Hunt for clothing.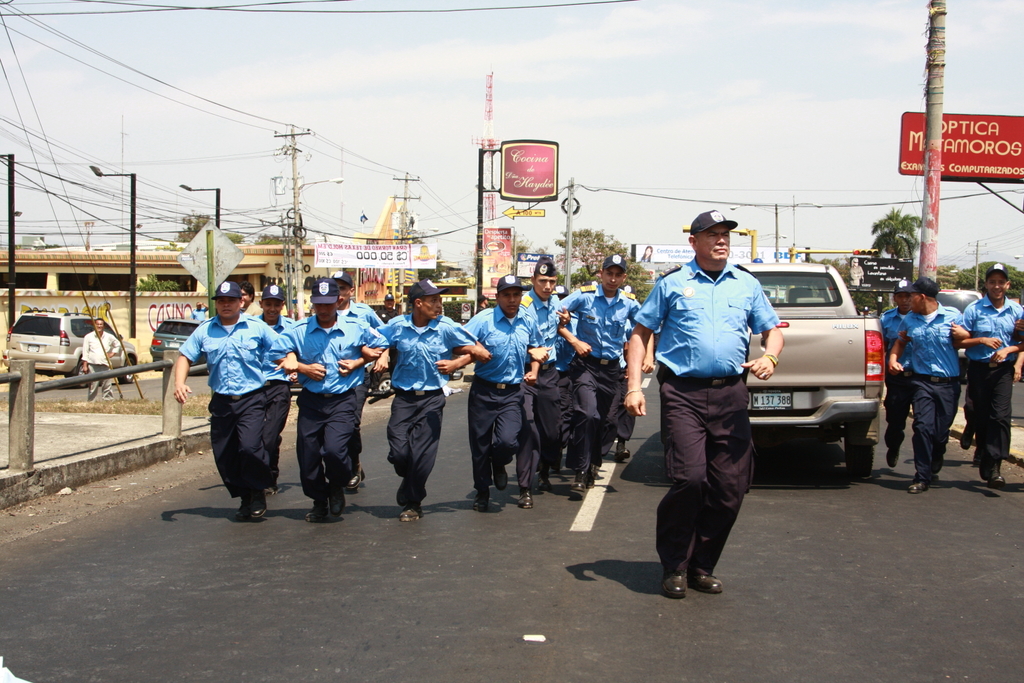
Hunted down at Rect(81, 328, 121, 400).
